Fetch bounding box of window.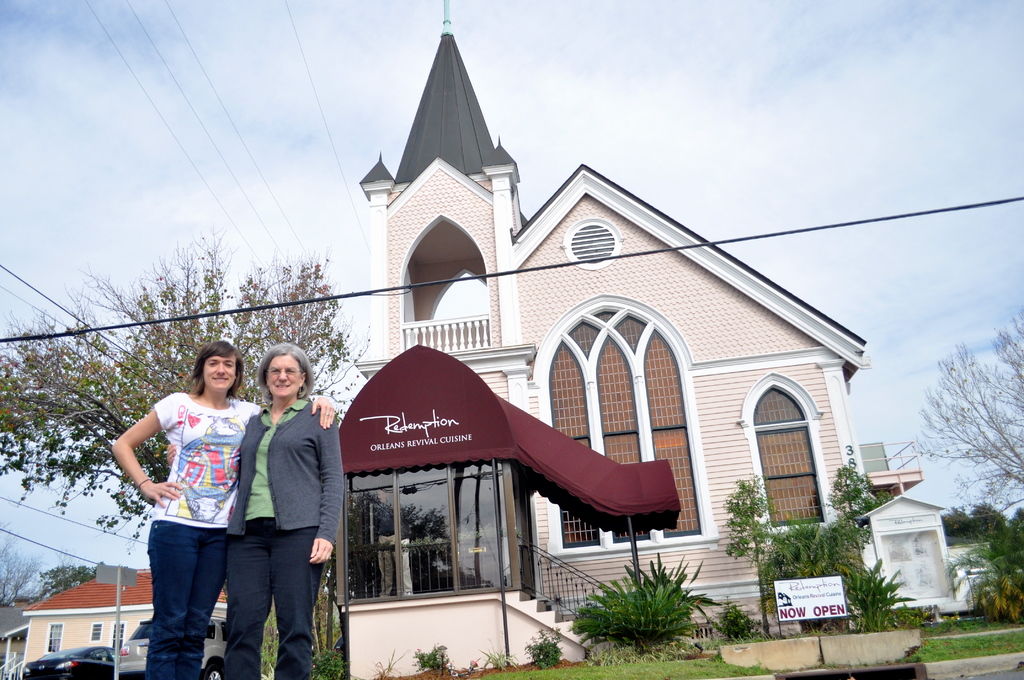
Bbox: crop(103, 645, 118, 660).
